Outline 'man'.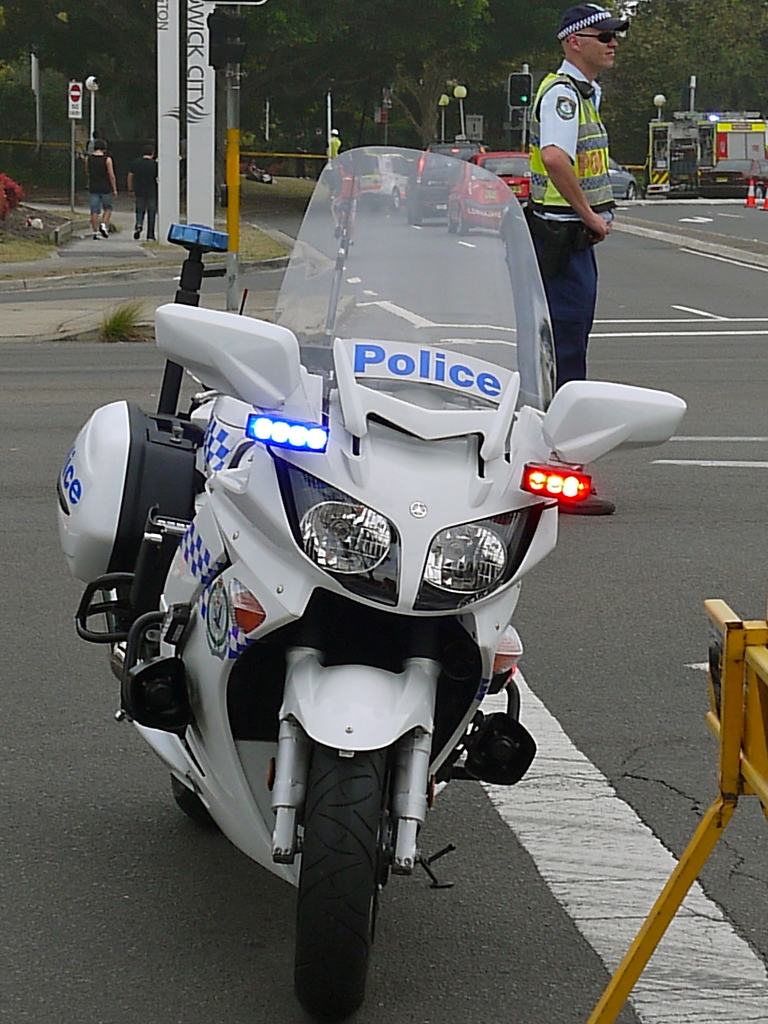
Outline: <region>515, 0, 626, 509</region>.
